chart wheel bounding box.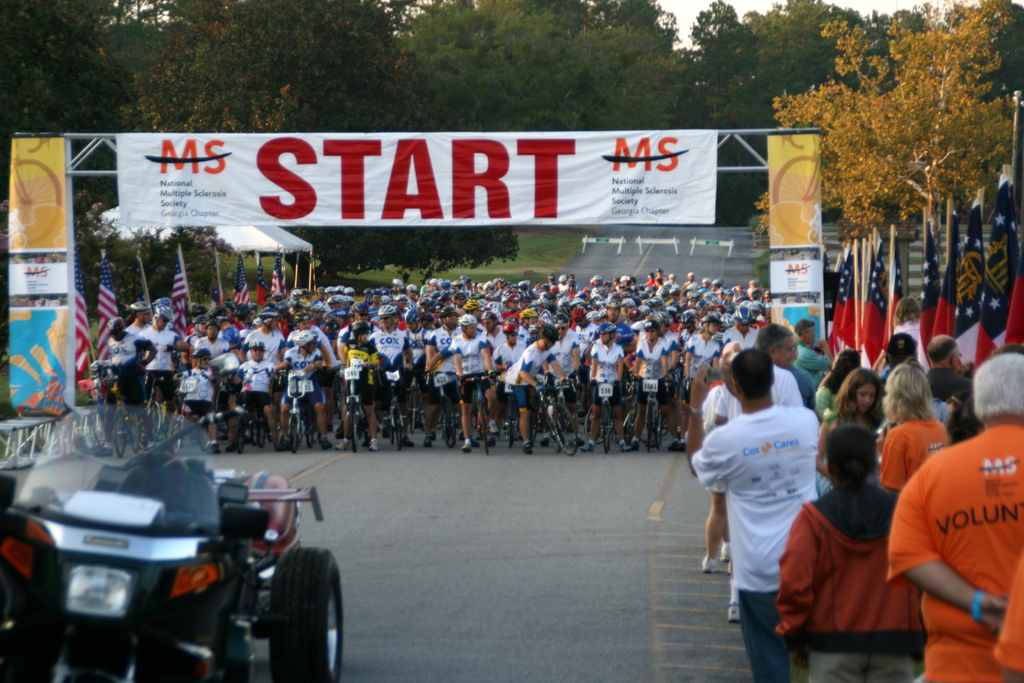
Charted: {"x1": 479, "y1": 400, "x2": 491, "y2": 454}.
